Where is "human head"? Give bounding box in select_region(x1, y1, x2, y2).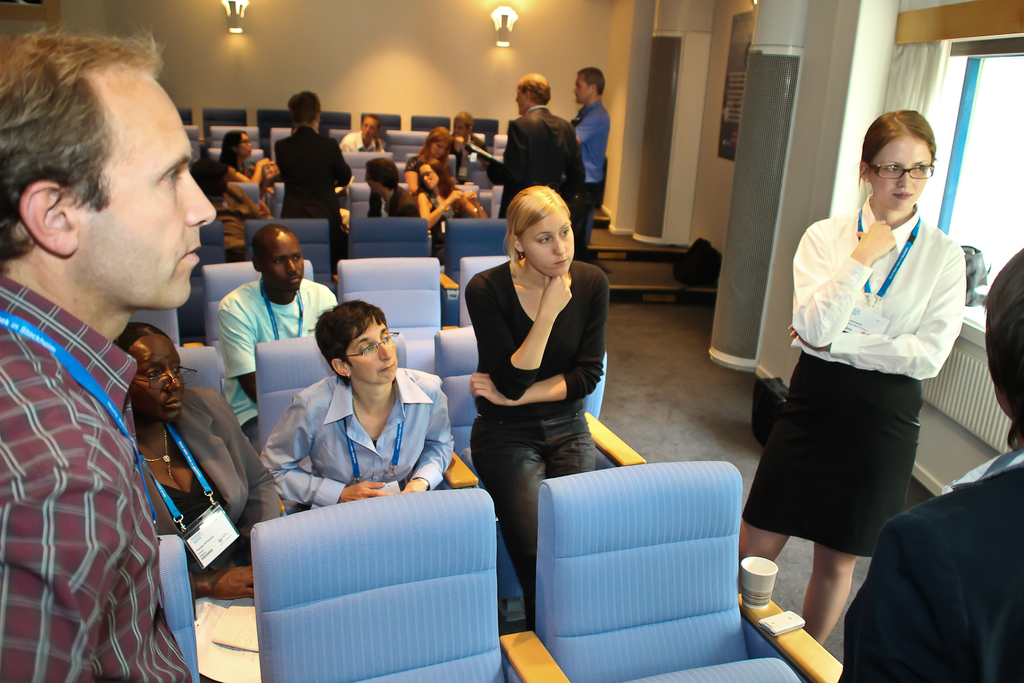
select_region(224, 129, 251, 160).
